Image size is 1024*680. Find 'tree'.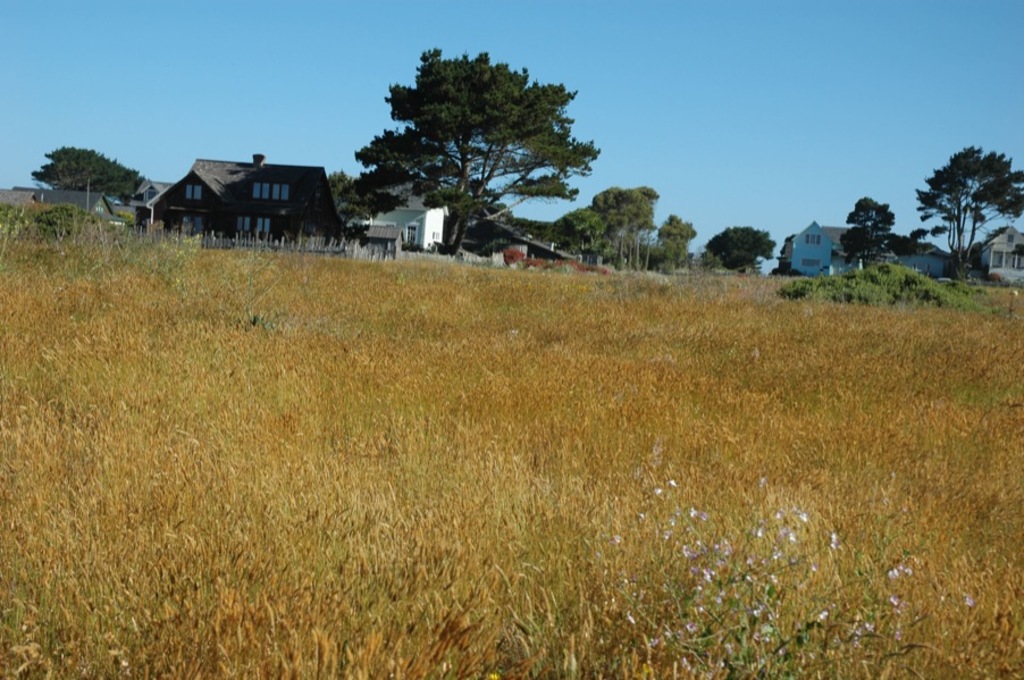
pyautogui.locateOnScreen(843, 190, 887, 272).
